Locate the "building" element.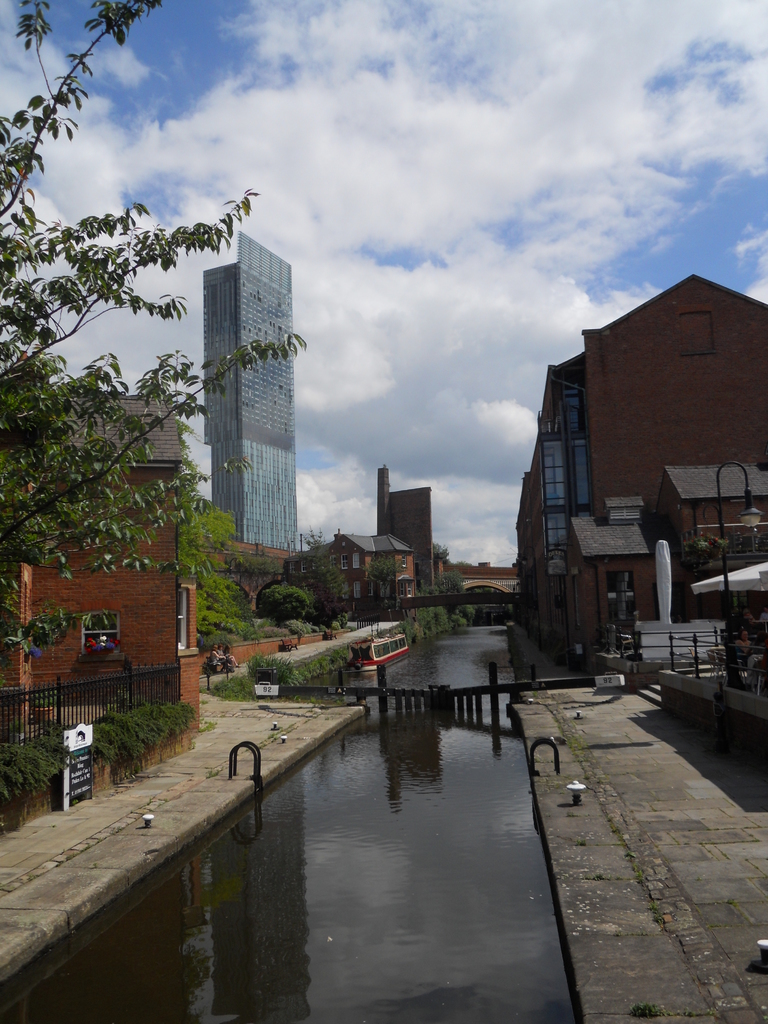
Element bbox: <bbox>202, 232, 298, 538</bbox>.
